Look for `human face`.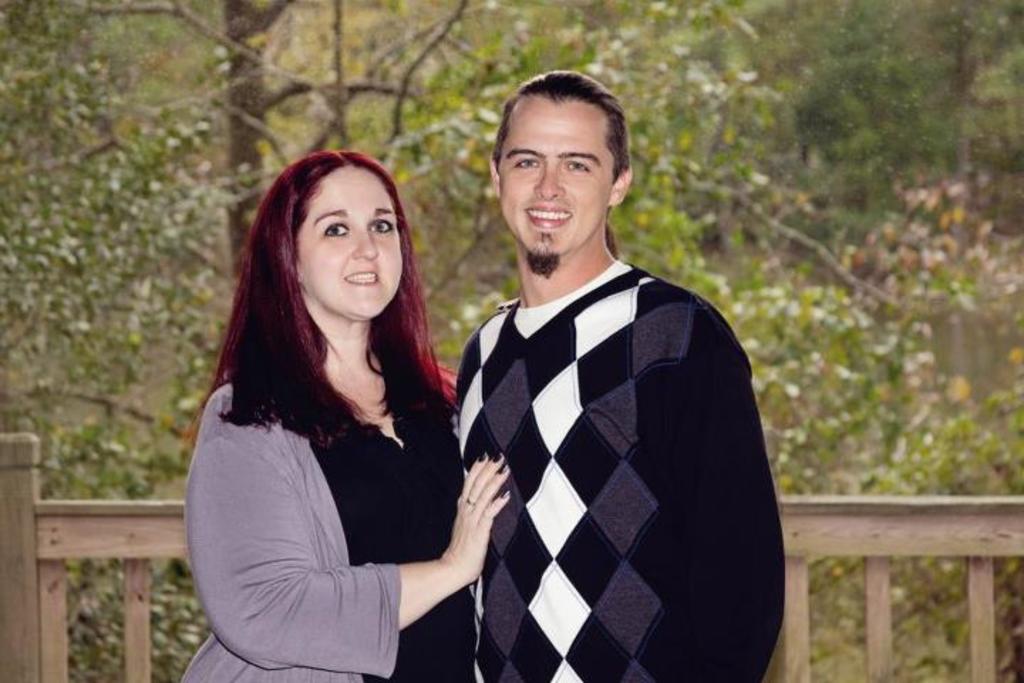
Found: <box>296,165,404,322</box>.
